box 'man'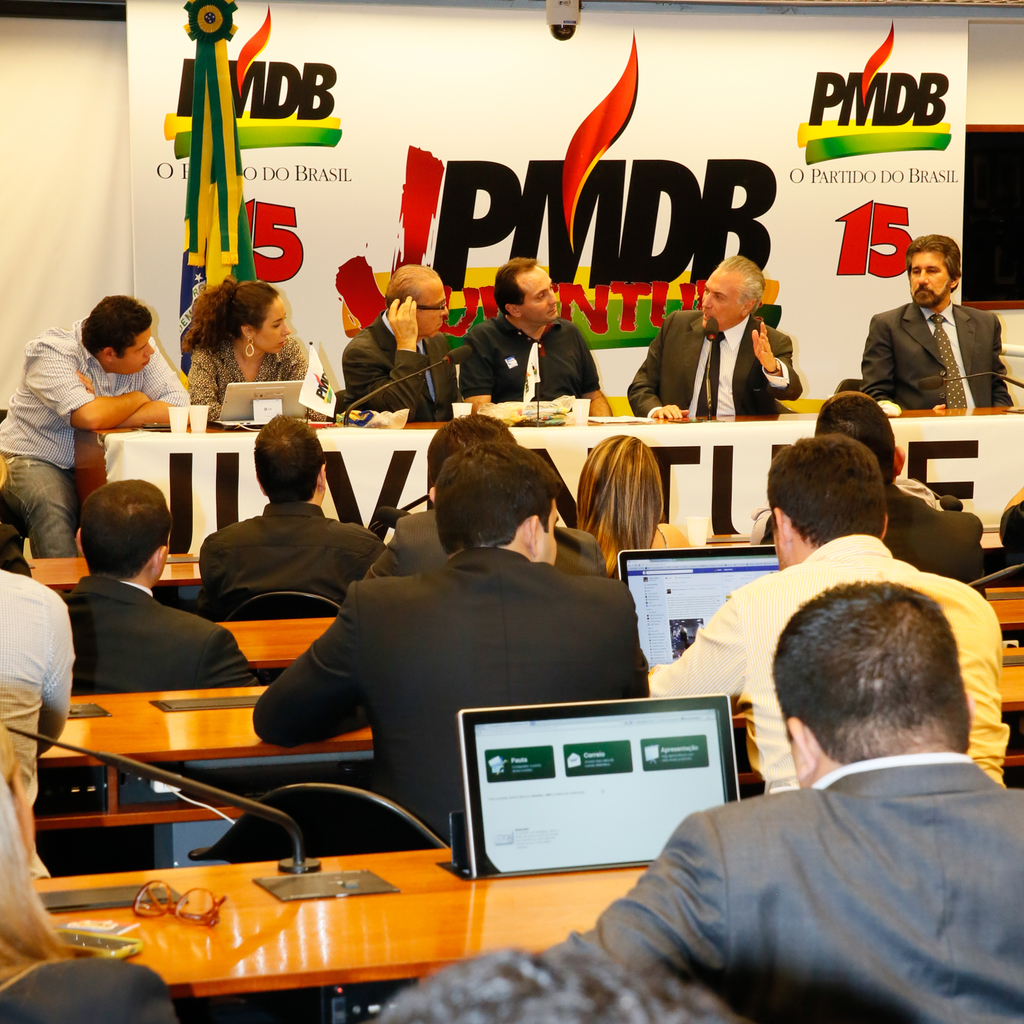
[left=0, top=288, right=194, bottom=557]
